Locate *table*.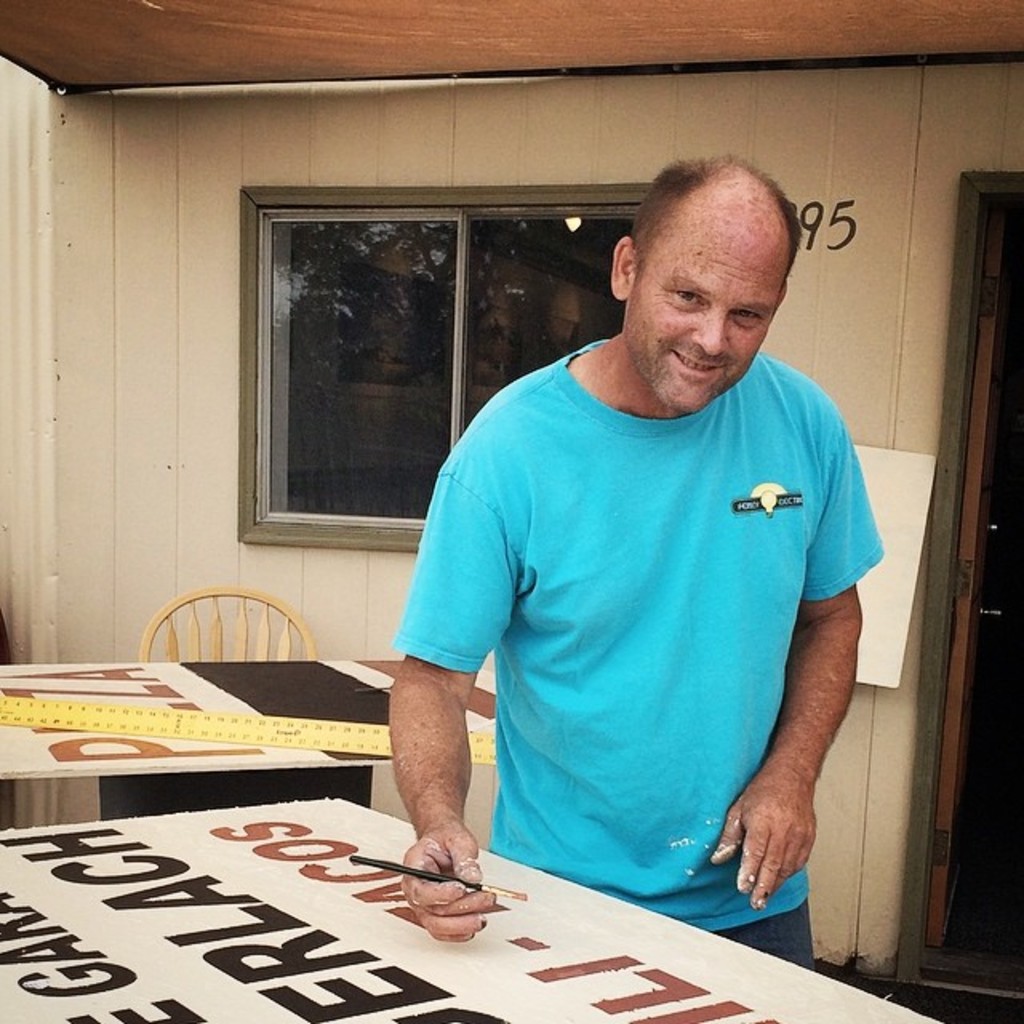
Bounding box: l=5, t=656, r=496, b=814.
